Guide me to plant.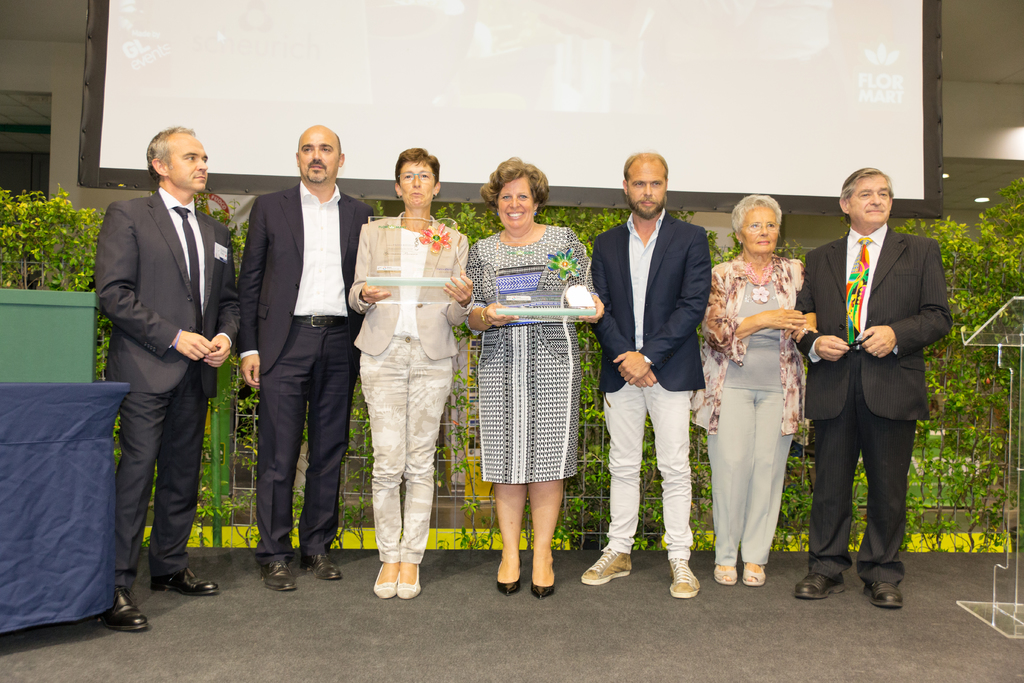
Guidance: bbox=[292, 398, 314, 547].
